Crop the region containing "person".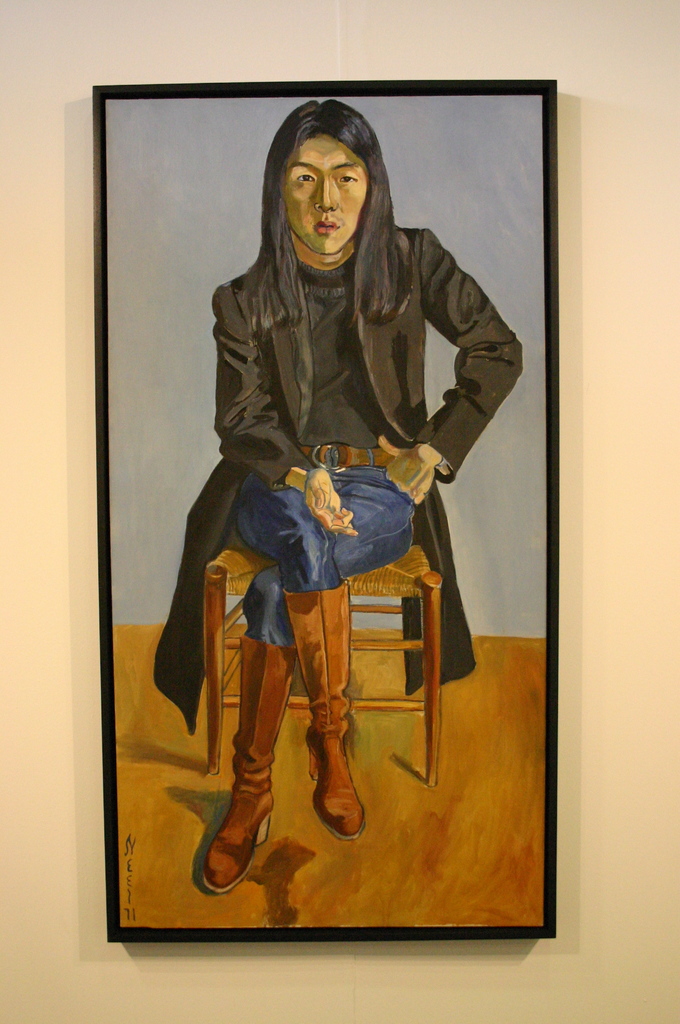
Crop region: <box>155,160,538,977</box>.
